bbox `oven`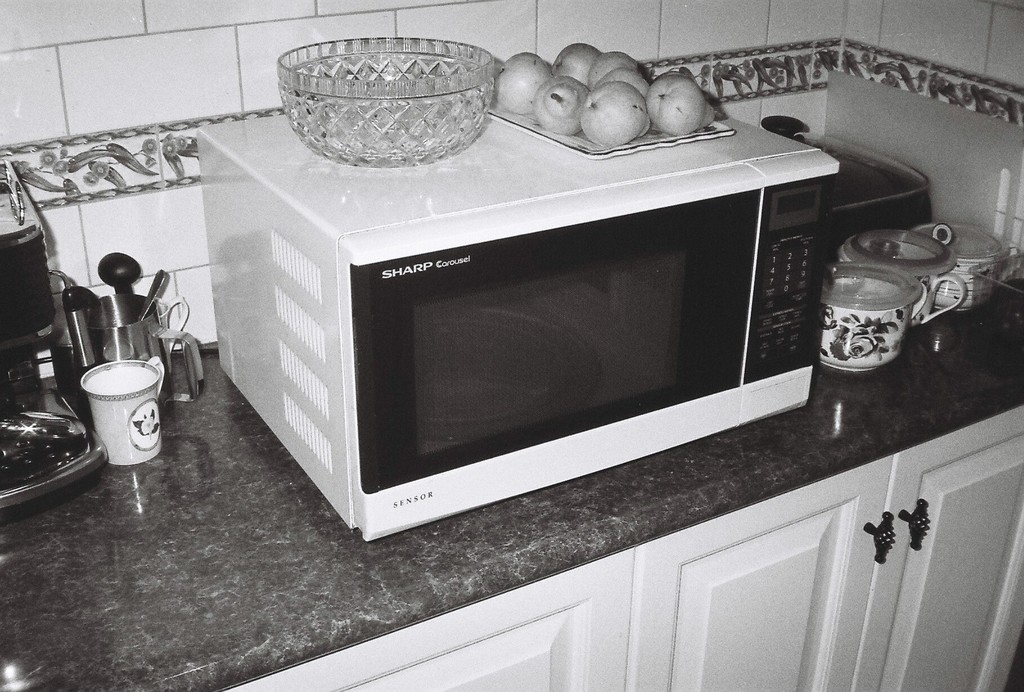
region(196, 111, 840, 541)
